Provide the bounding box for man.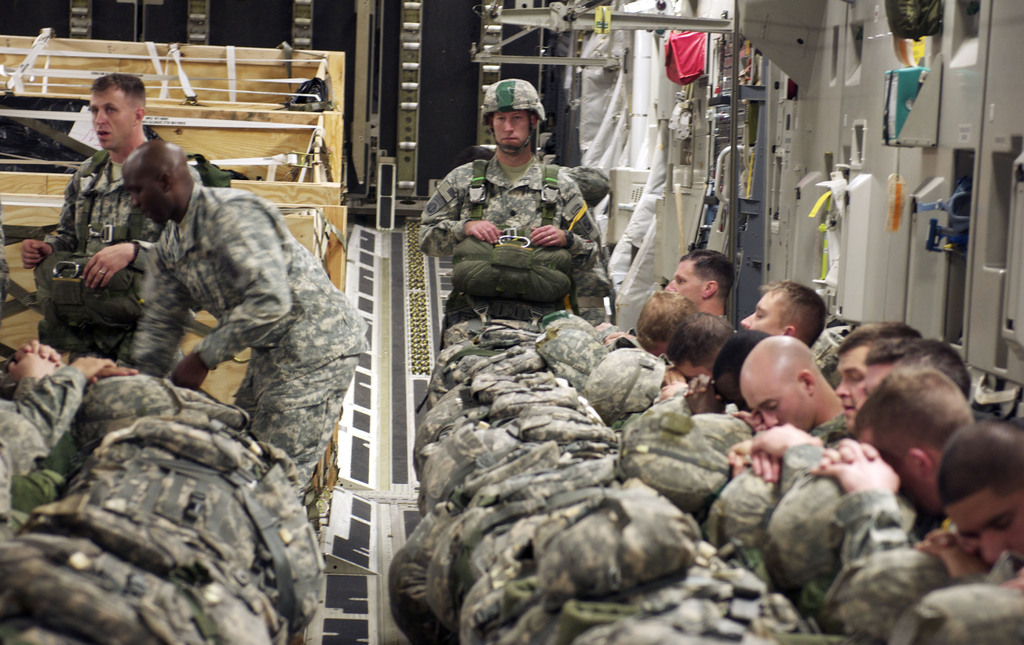
{"left": 135, "top": 134, "right": 364, "bottom": 497}.
